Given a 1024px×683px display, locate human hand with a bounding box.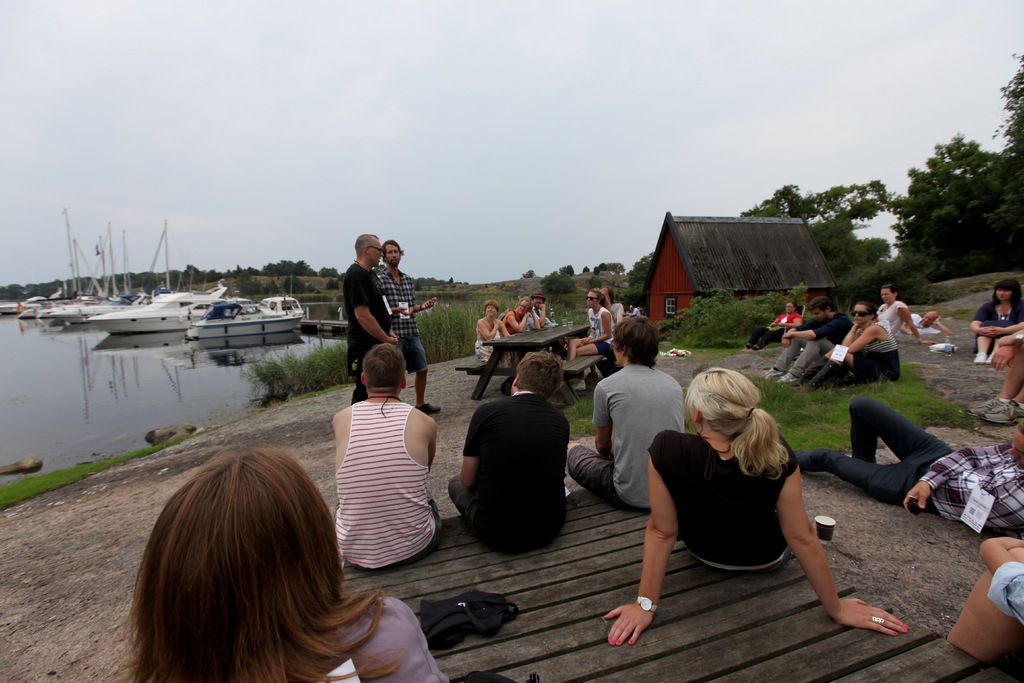
Located: x1=853 y1=321 x2=861 y2=330.
